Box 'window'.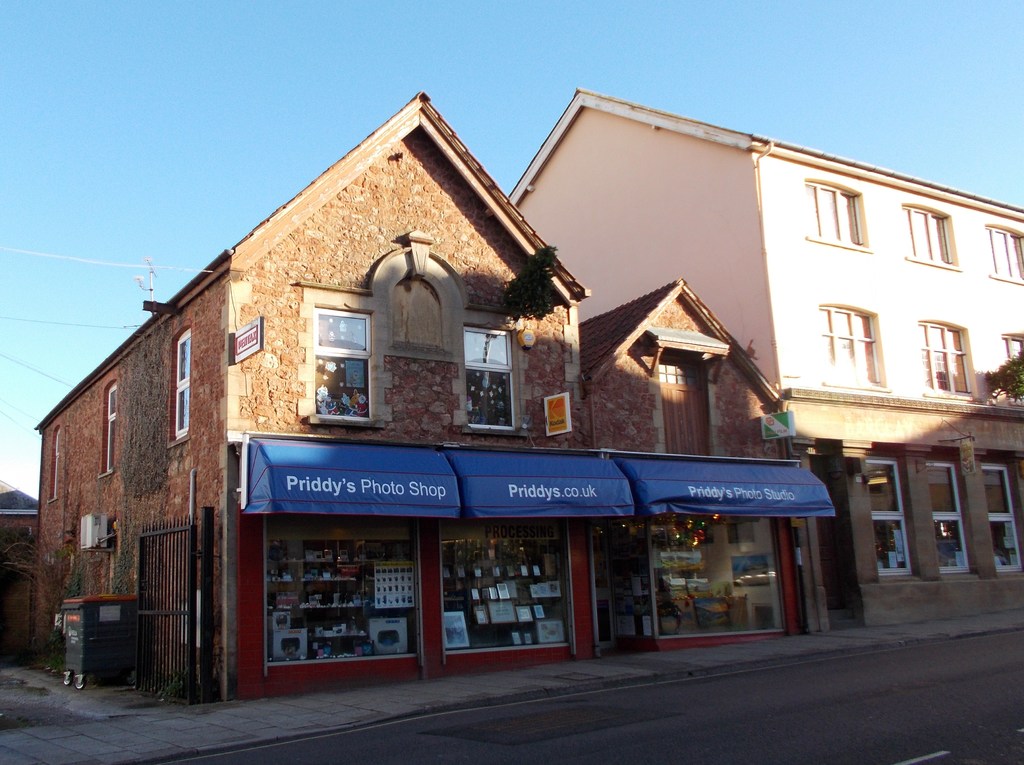
918:324:975:398.
